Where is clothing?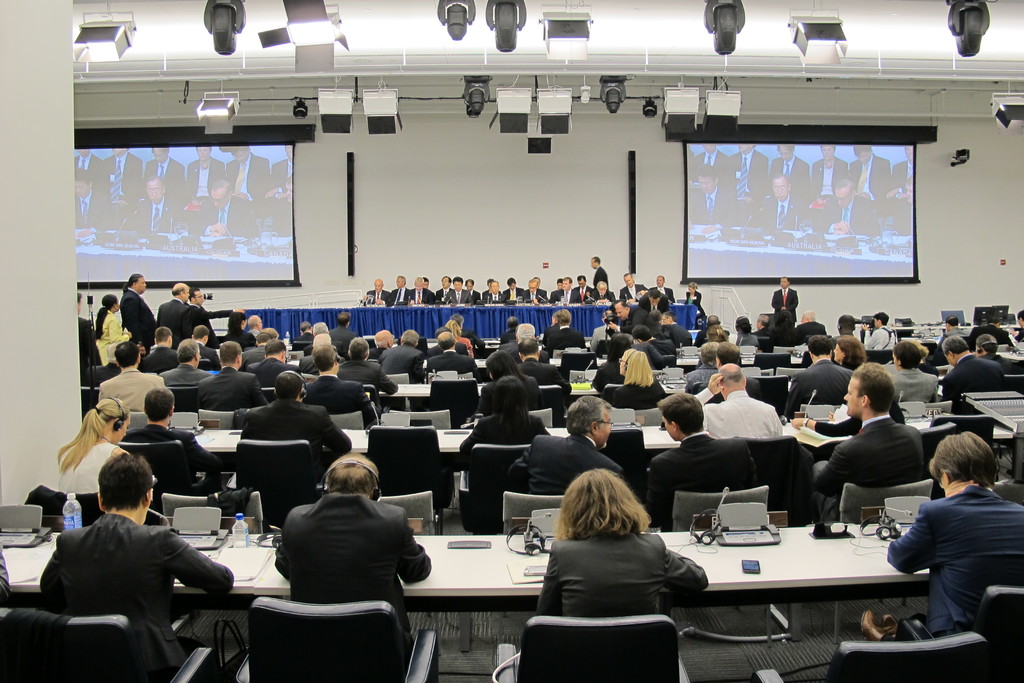
select_region(277, 486, 432, 682).
